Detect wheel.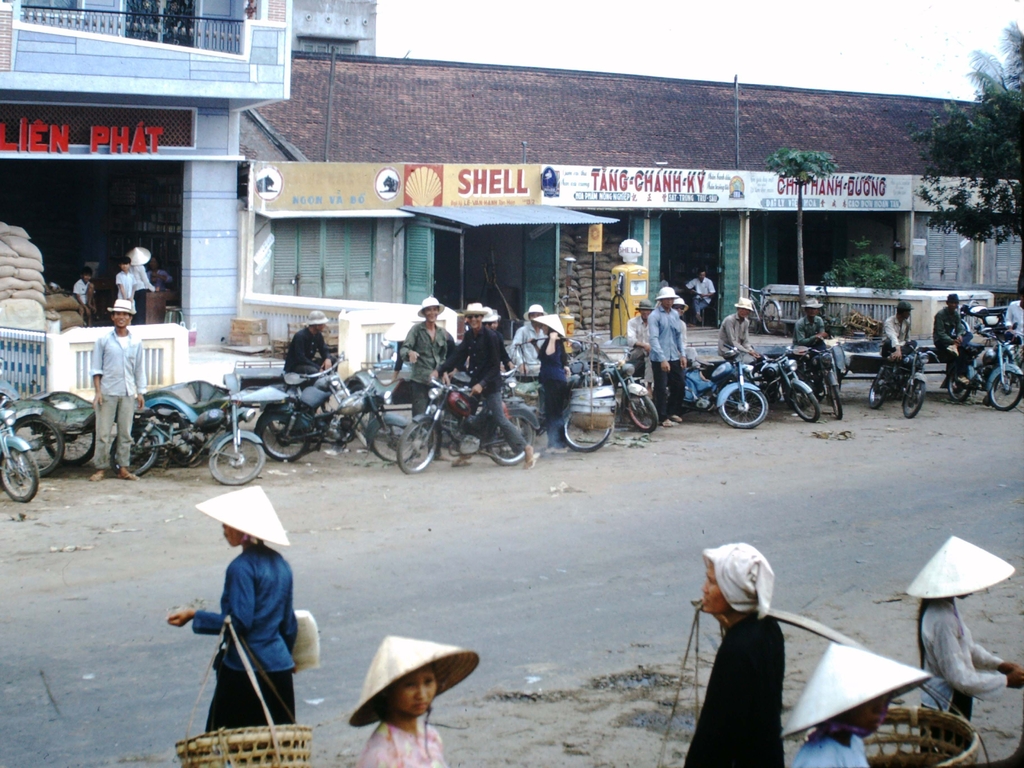
Detected at <region>902, 381, 927, 420</region>.
